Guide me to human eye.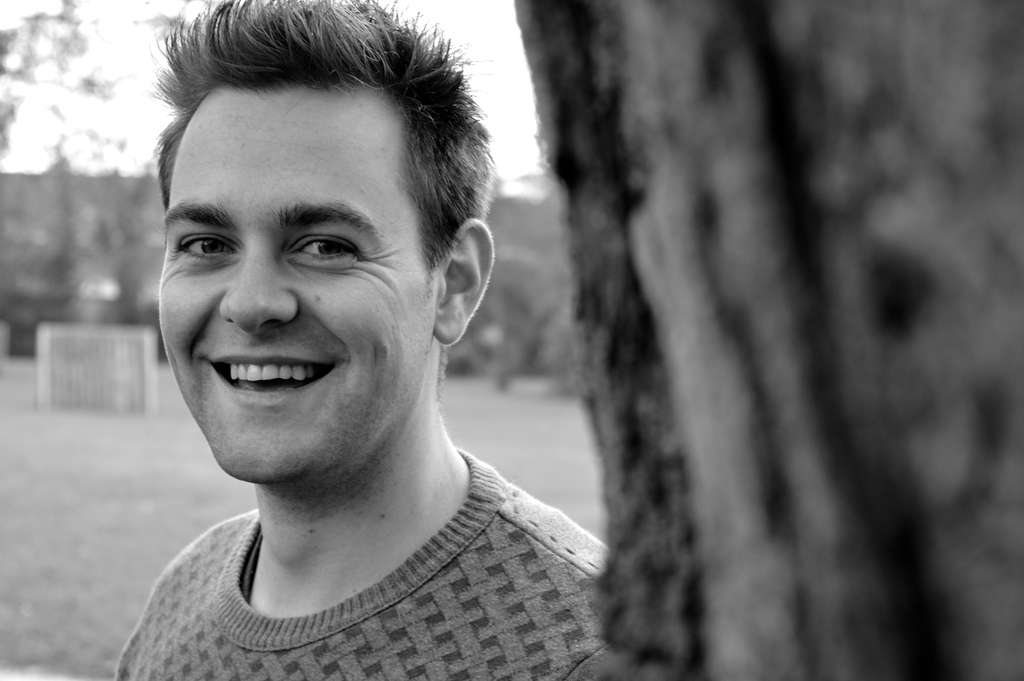
Guidance: (275, 220, 378, 279).
